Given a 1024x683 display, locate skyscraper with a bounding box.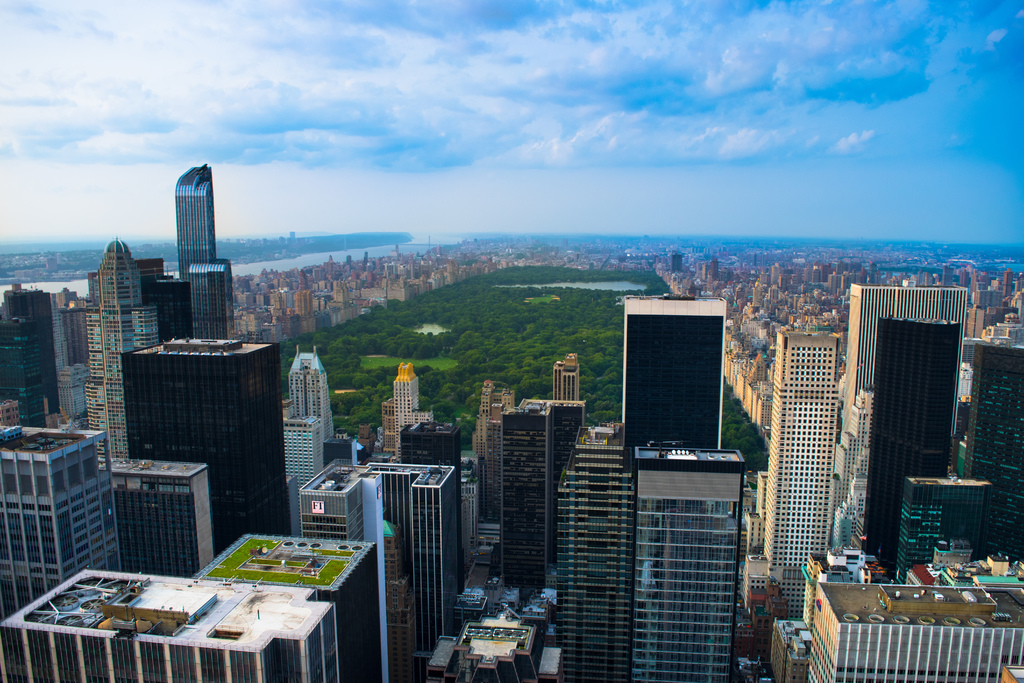
Located: <box>385,359,431,466</box>.
